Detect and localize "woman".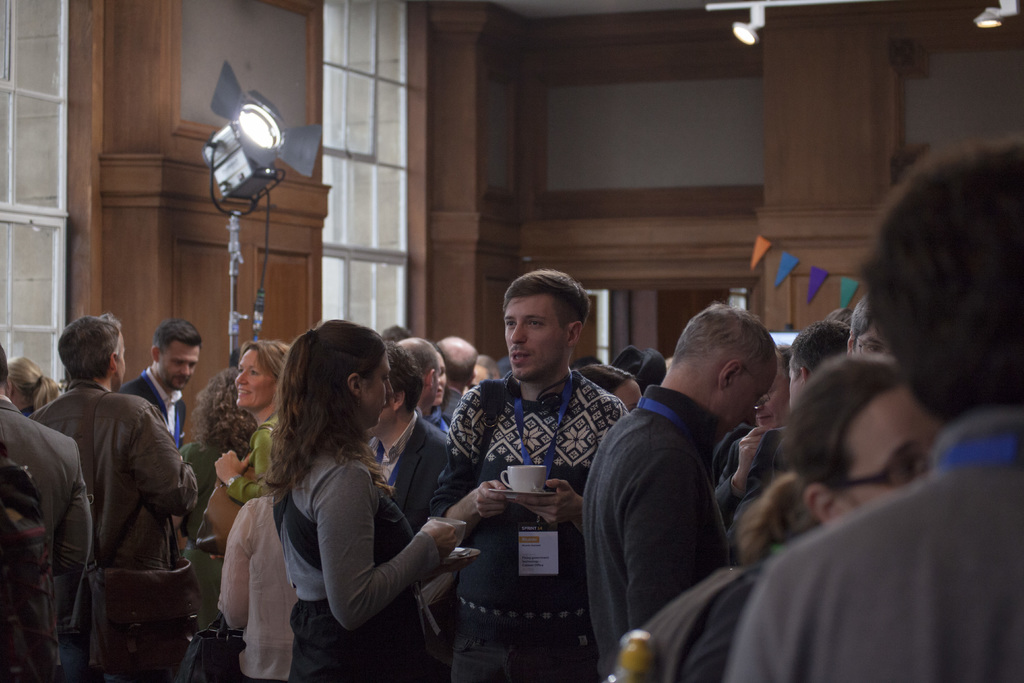
Localized at [left=177, top=365, right=266, bottom=629].
